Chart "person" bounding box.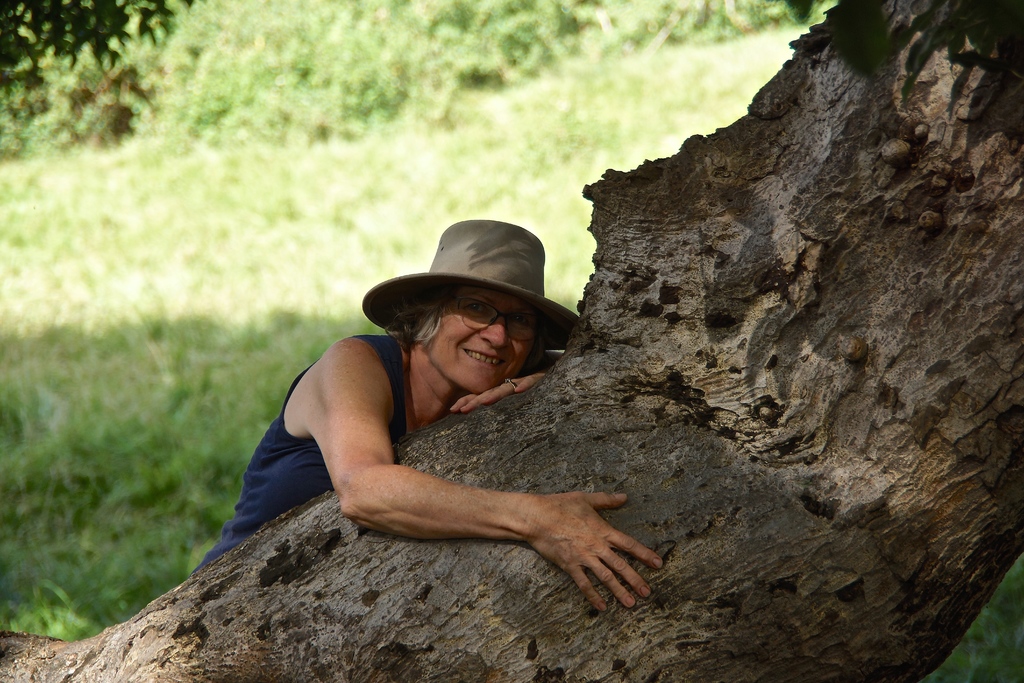
Charted: 244 180 680 628.
